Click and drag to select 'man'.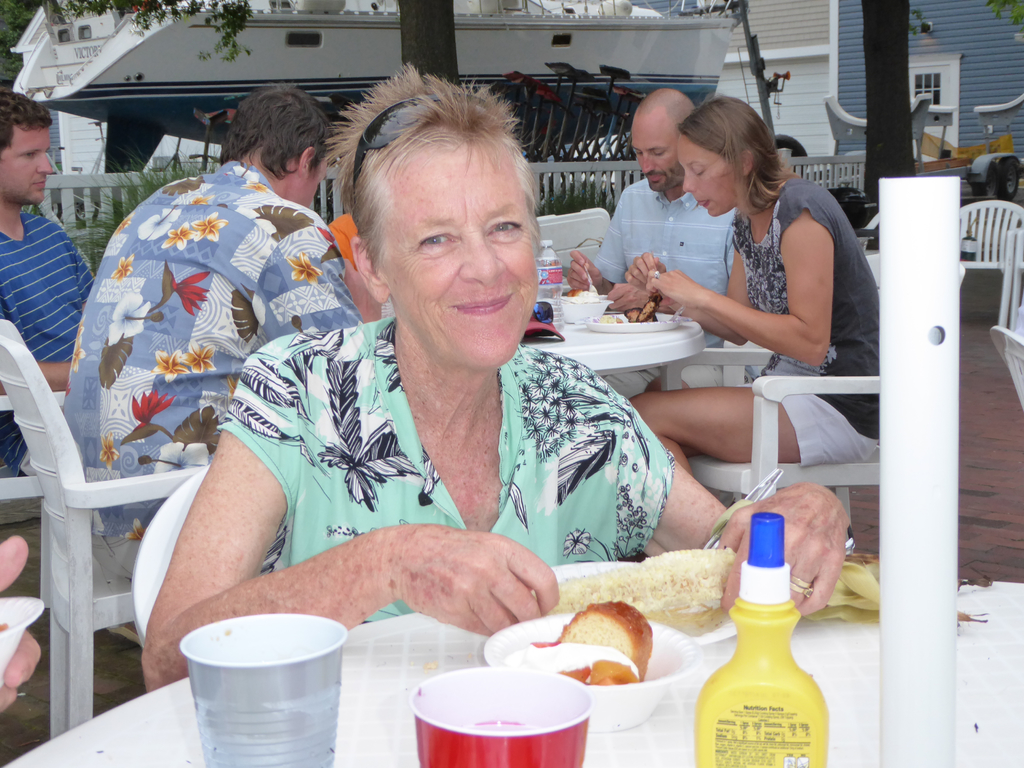
Selection: Rect(556, 84, 790, 424).
